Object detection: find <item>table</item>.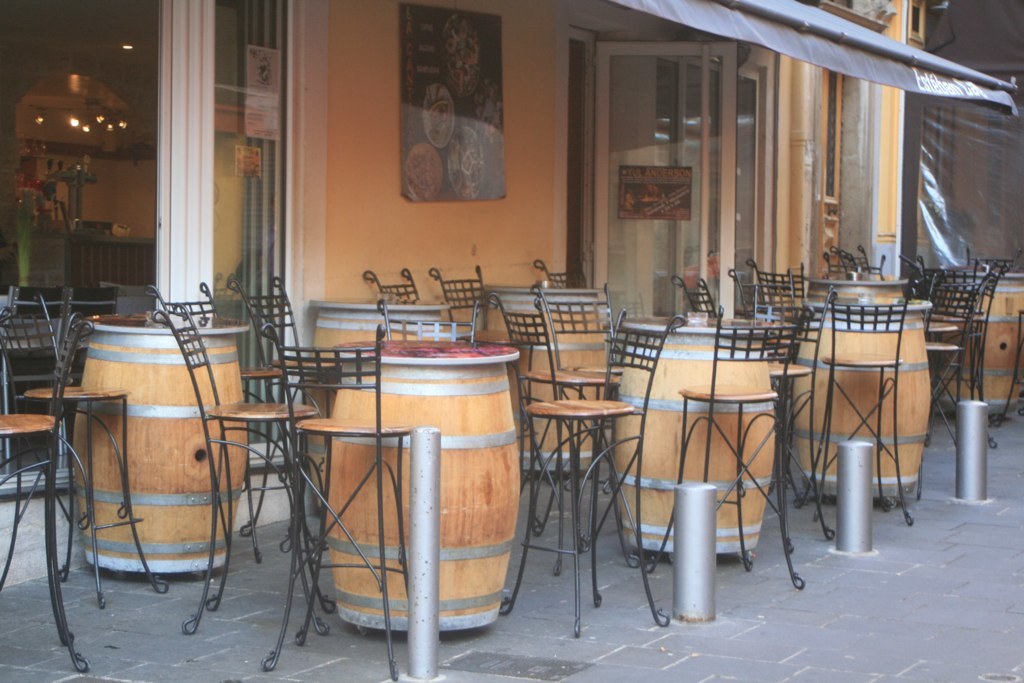
<region>612, 314, 777, 561</region>.
